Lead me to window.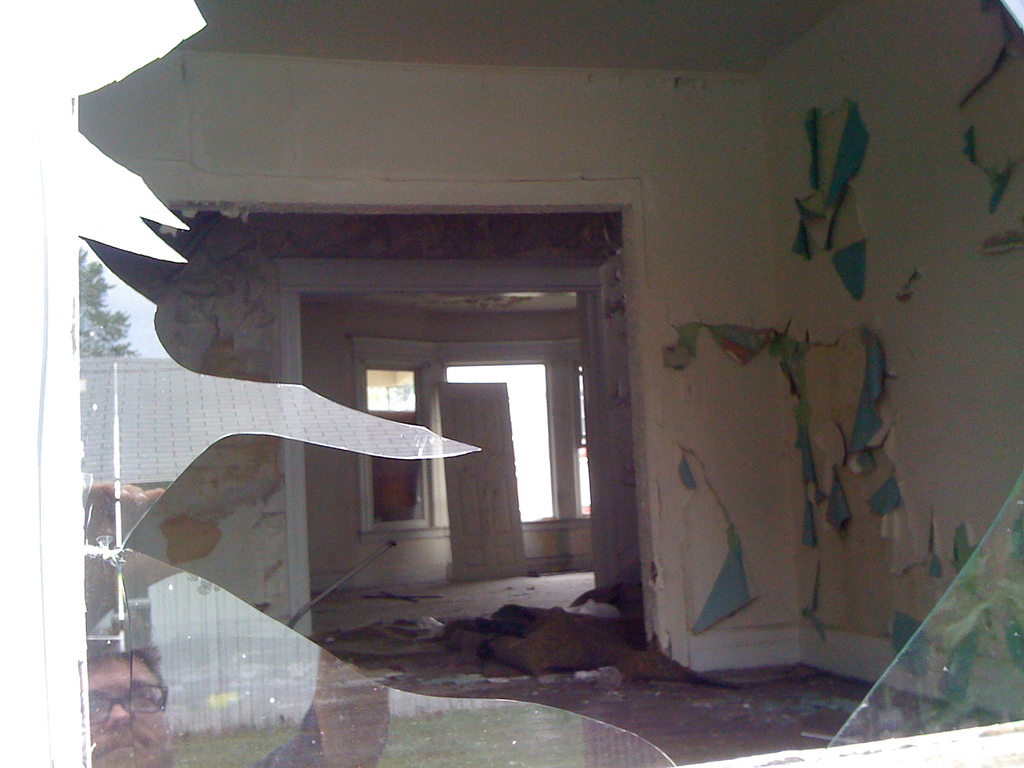
Lead to [353, 342, 593, 536].
